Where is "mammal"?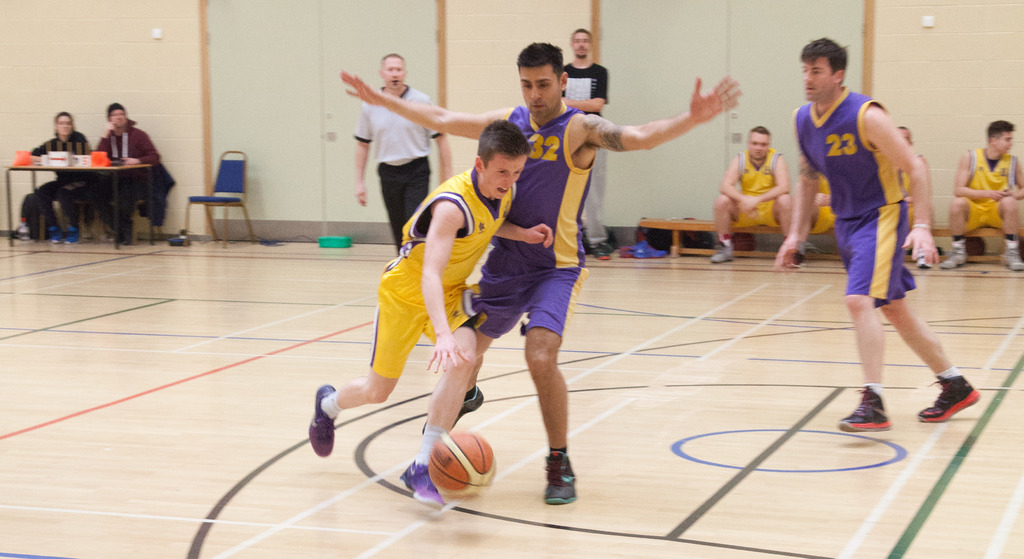
bbox(91, 104, 161, 245).
